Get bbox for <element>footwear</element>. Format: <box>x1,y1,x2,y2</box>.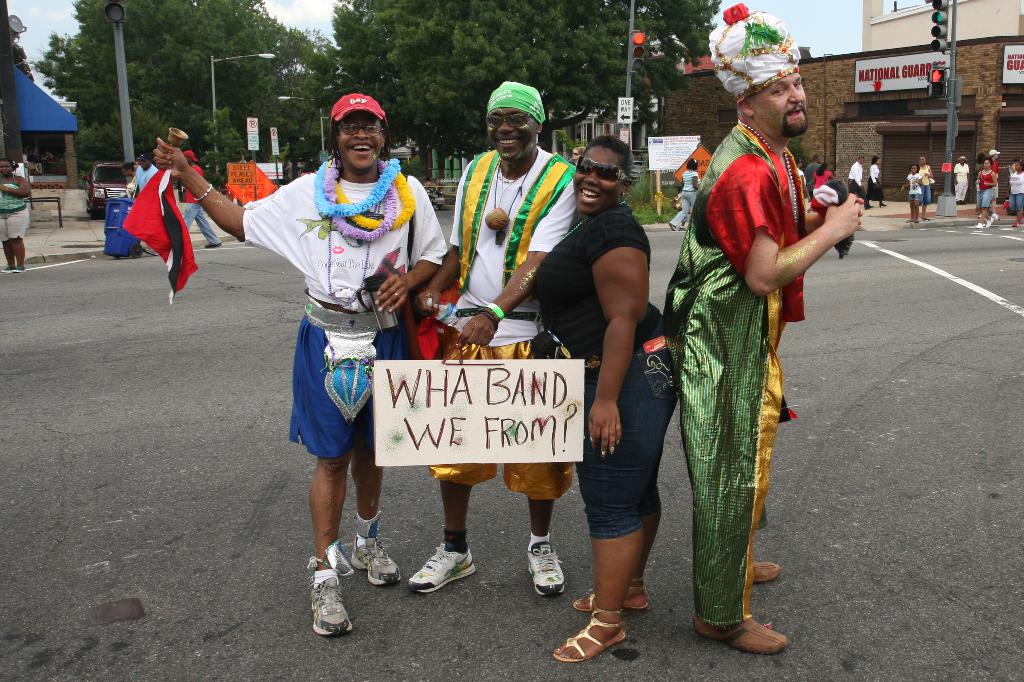
<box>0,263,10,273</box>.
